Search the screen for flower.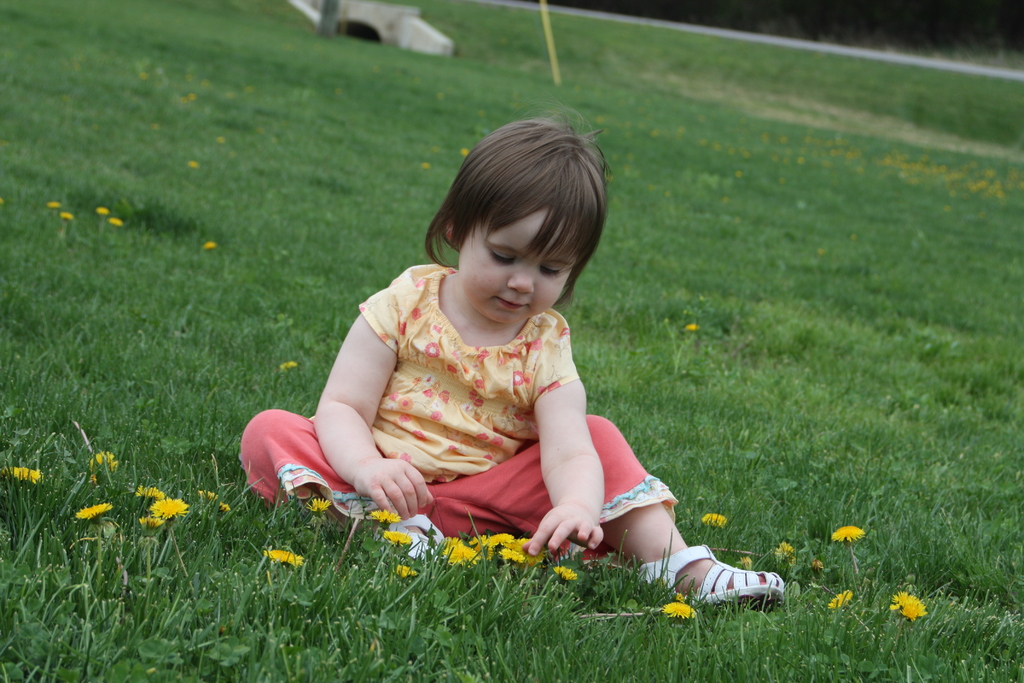
Found at detection(59, 211, 75, 222).
